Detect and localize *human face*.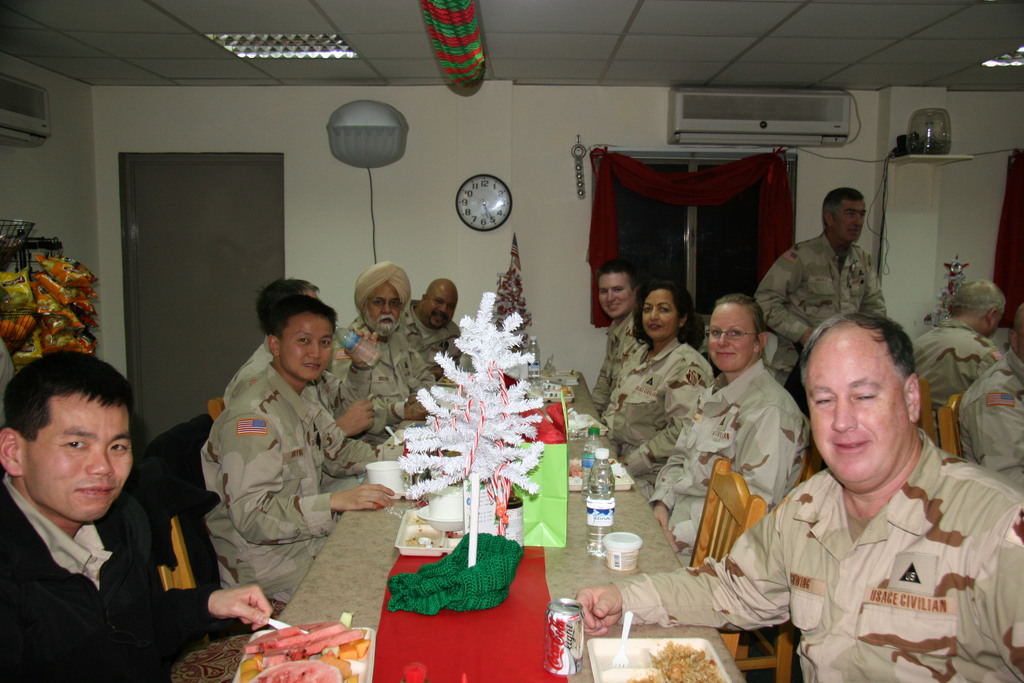
Localized at <region>422, 288, 458, 324</region>.
